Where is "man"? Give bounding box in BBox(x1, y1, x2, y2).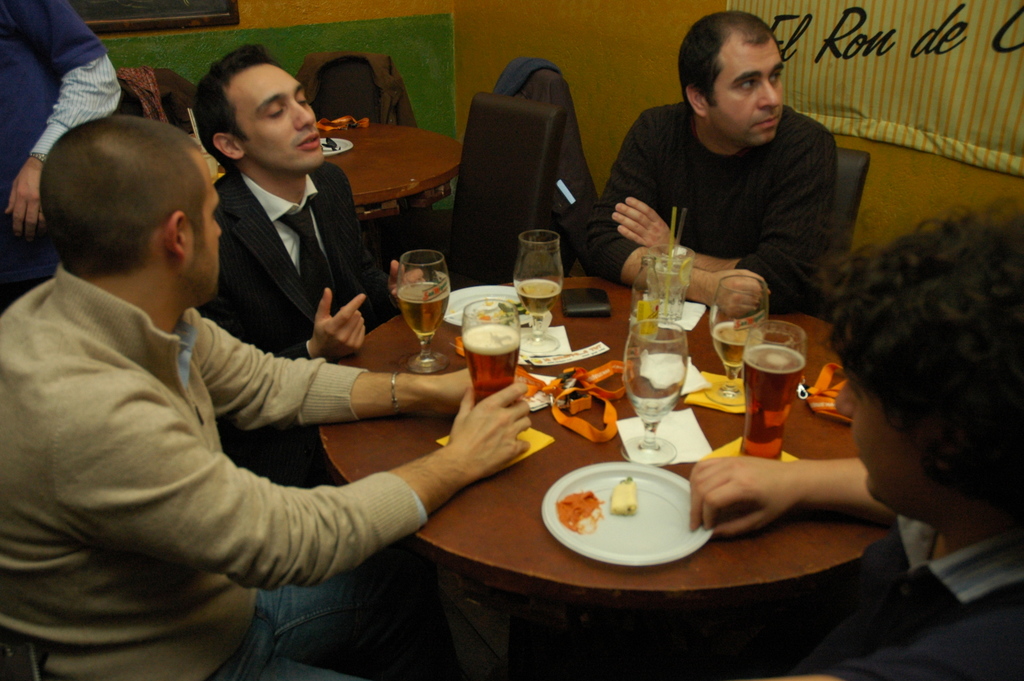
BBox(587, 19, 872, 312).
